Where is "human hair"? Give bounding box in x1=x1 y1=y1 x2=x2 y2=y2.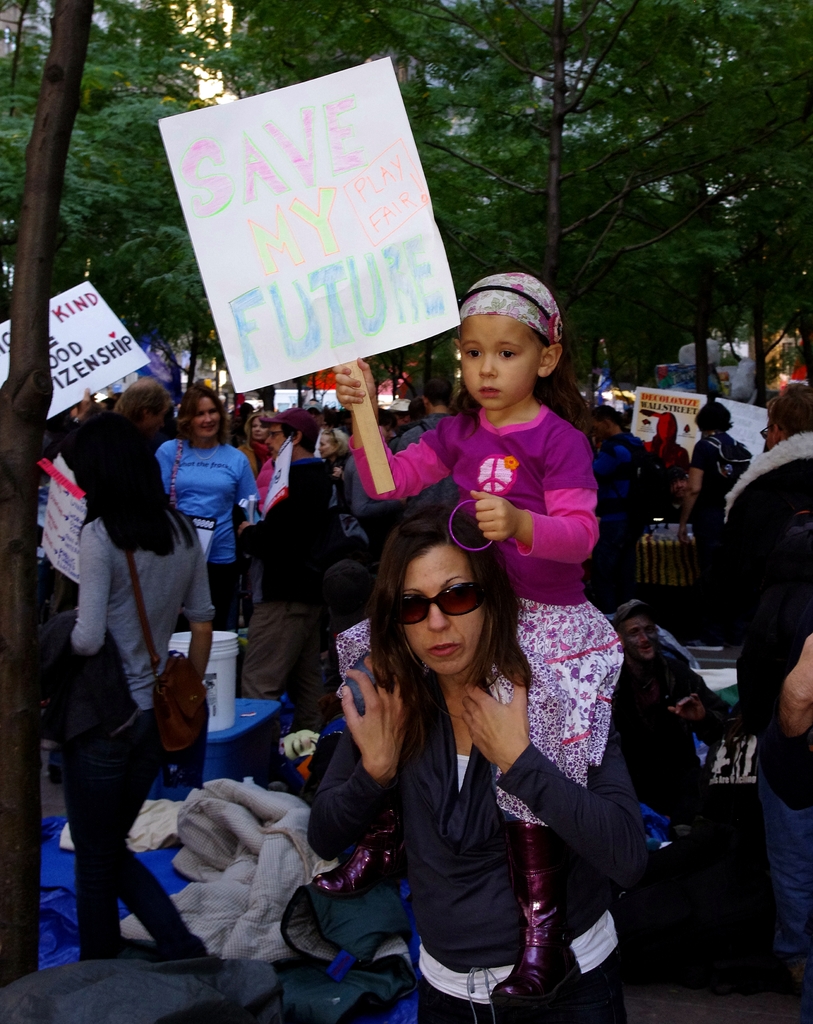
x1=180 y1=378 x2=225 y2=442.
